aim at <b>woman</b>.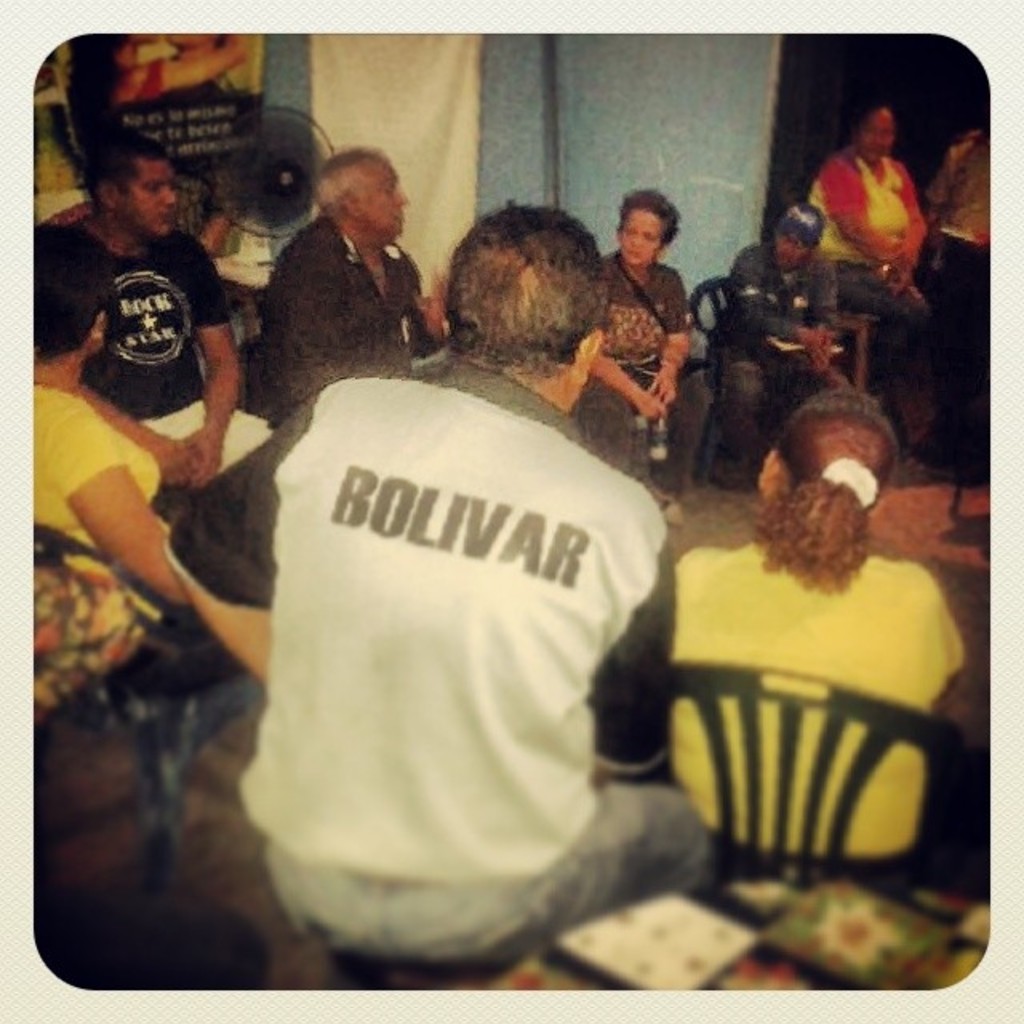
Aimed at rect(669, 379, 970, 882).
